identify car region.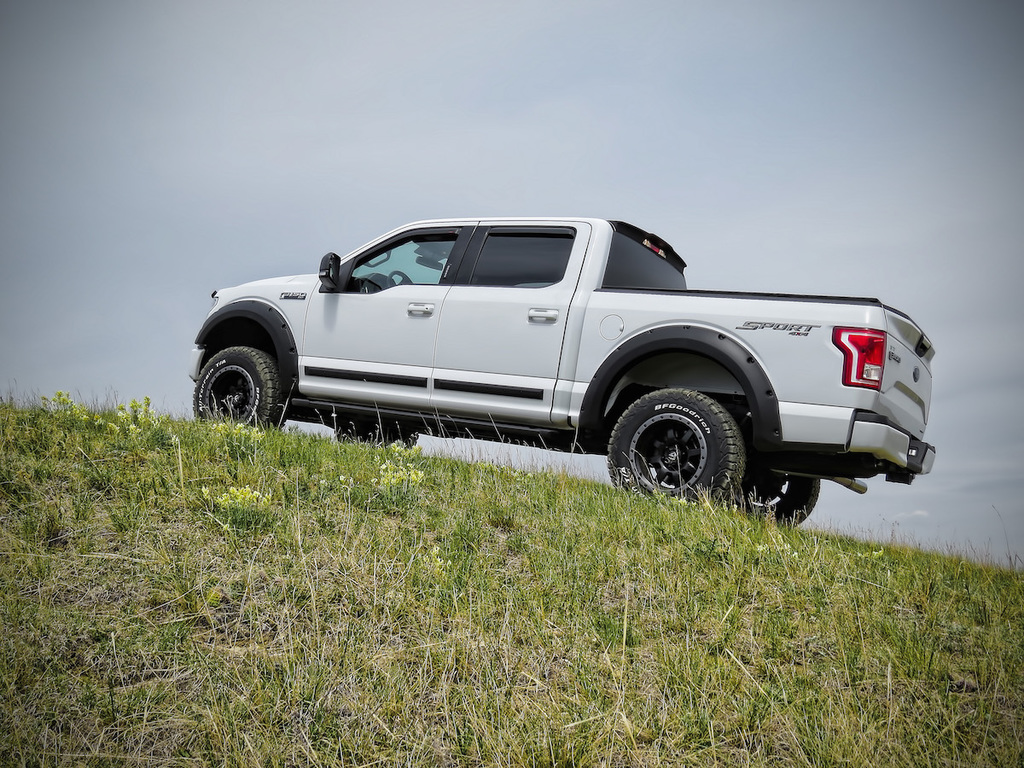
Region: detection(185, 214, 935, 526).
